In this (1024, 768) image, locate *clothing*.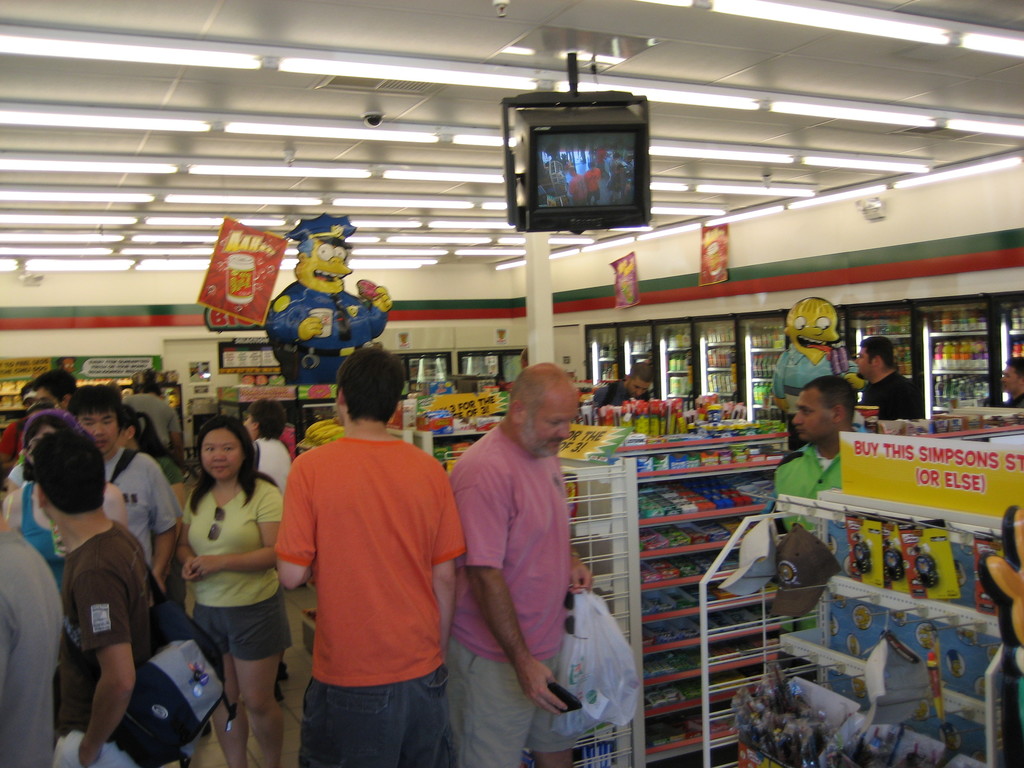
Bounding box: x1=263, y1=282, x2=388, y2=383.
